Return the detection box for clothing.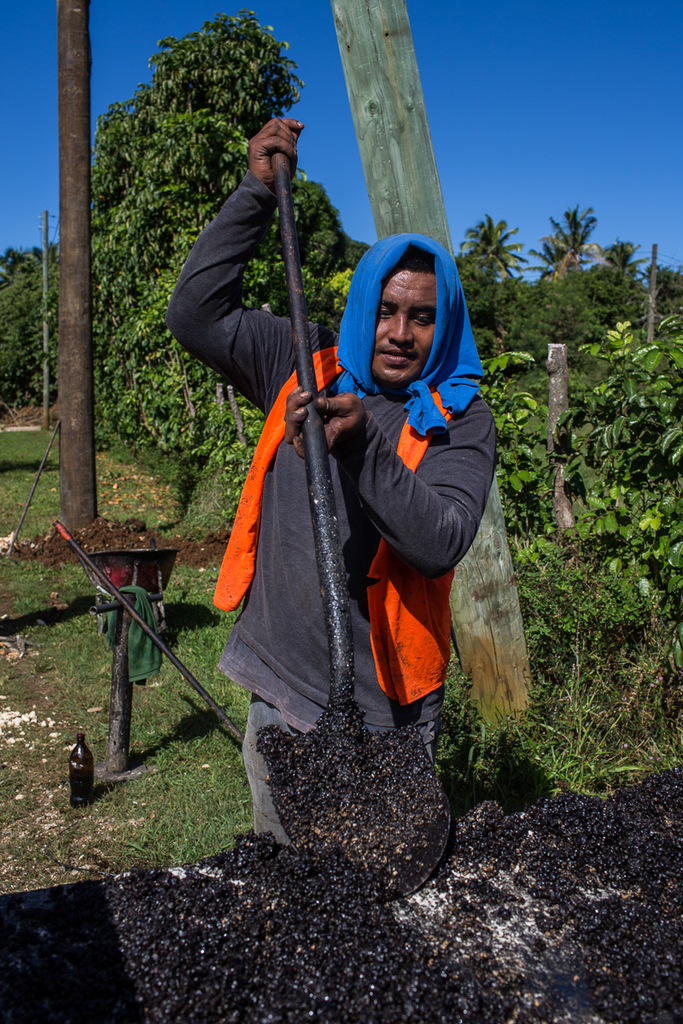
box(203, 174, 487, 860).
